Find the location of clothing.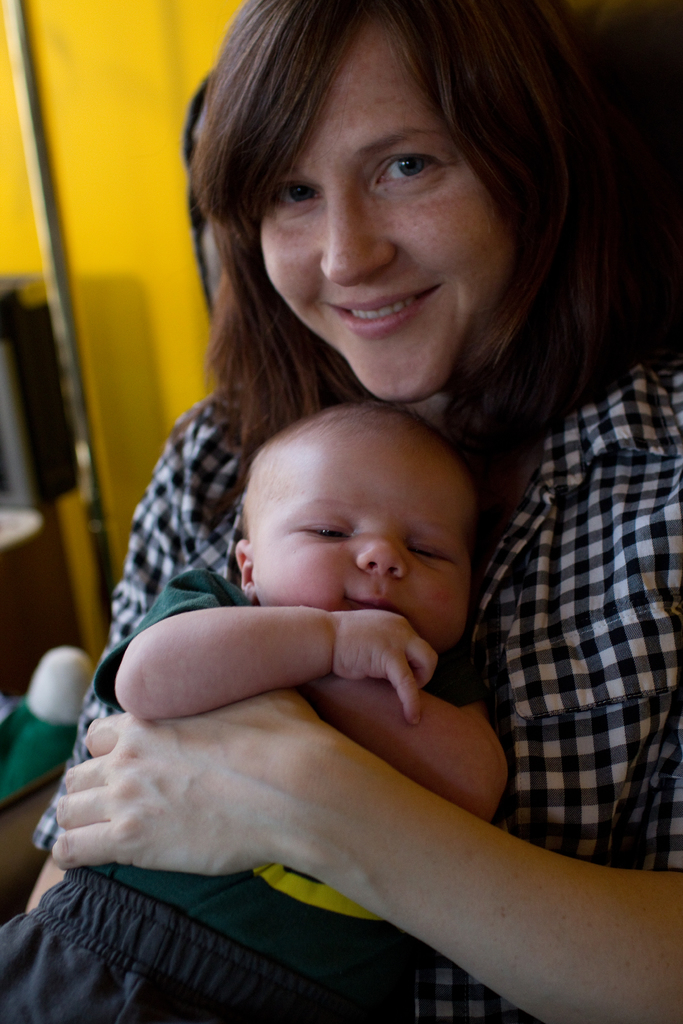
Location: 38,342,682,1023.
